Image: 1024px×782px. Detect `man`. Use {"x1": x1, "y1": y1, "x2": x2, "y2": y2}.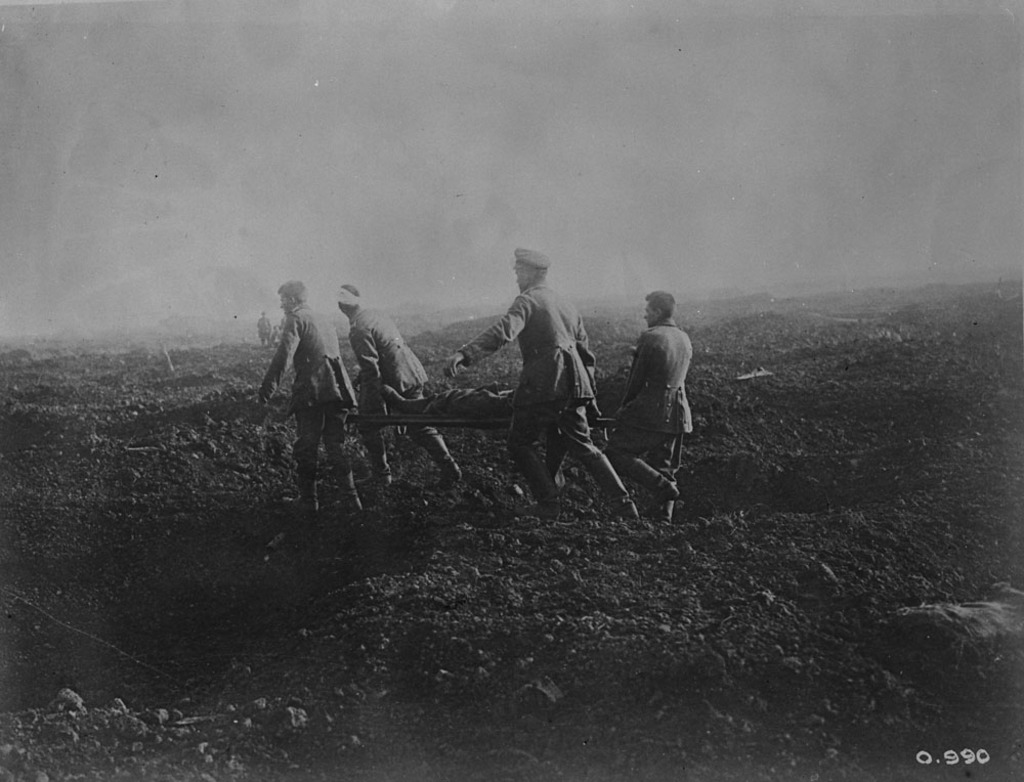
{"x1": 444, "y1": 249, "x2": 644, "y2": 528}.
